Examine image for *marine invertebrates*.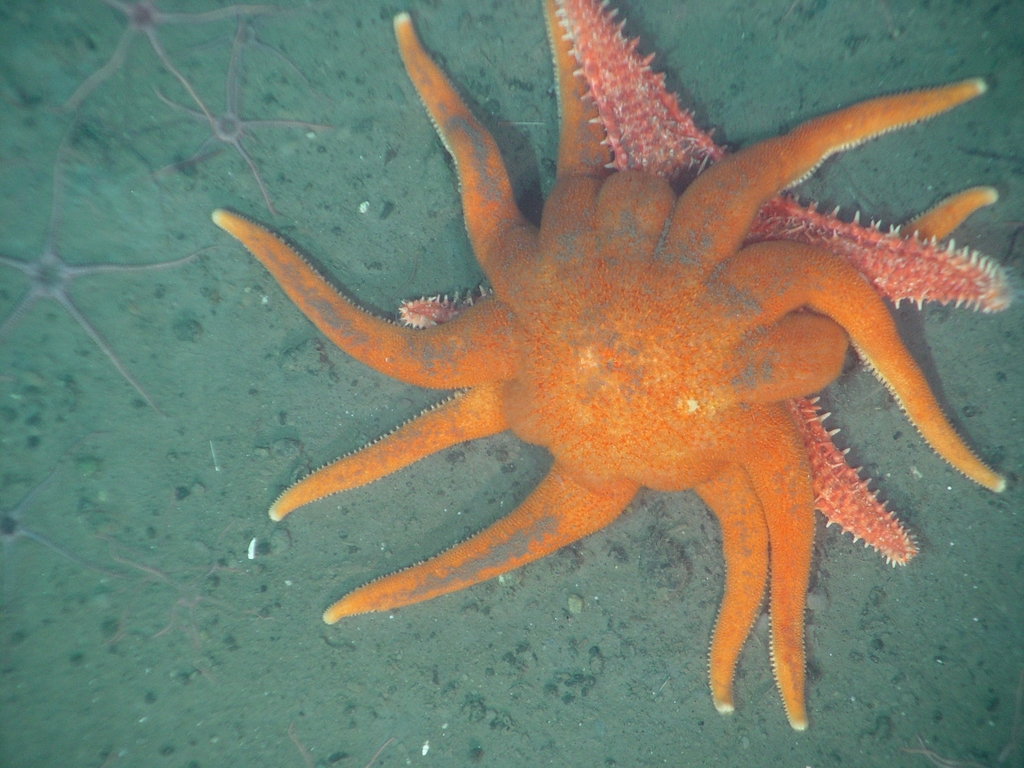
Examination result: box(0, 124, 213, 426).
